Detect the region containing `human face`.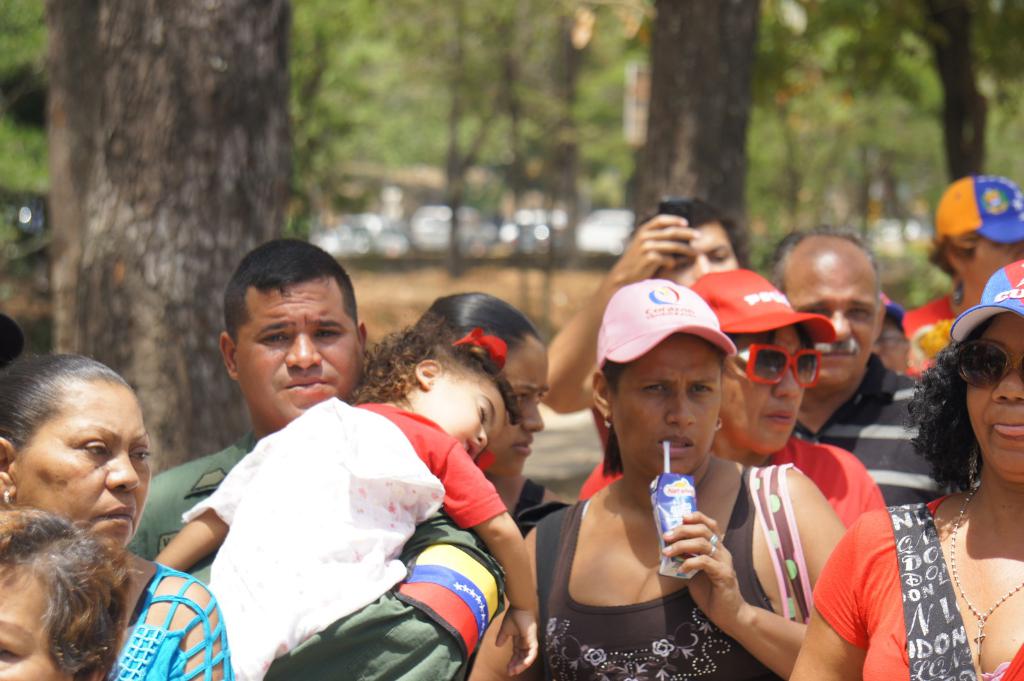
<box>660,222,739,286</box>.
